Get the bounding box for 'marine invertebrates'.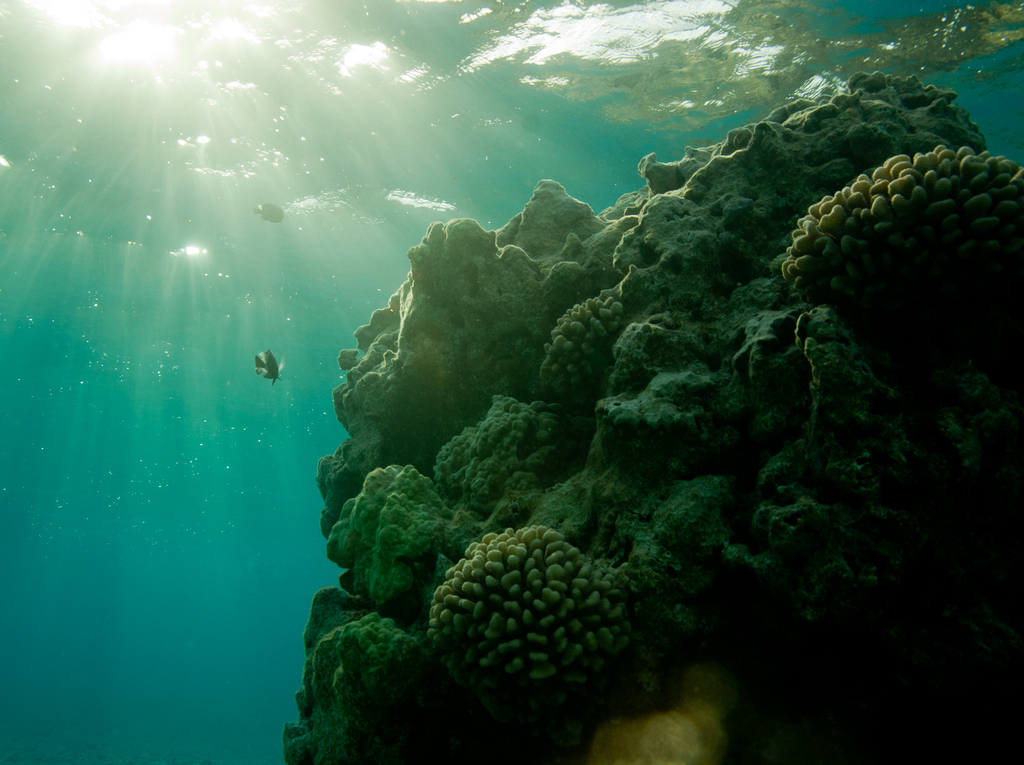
<bbox>426, 378, 534, 520</bbox>.
